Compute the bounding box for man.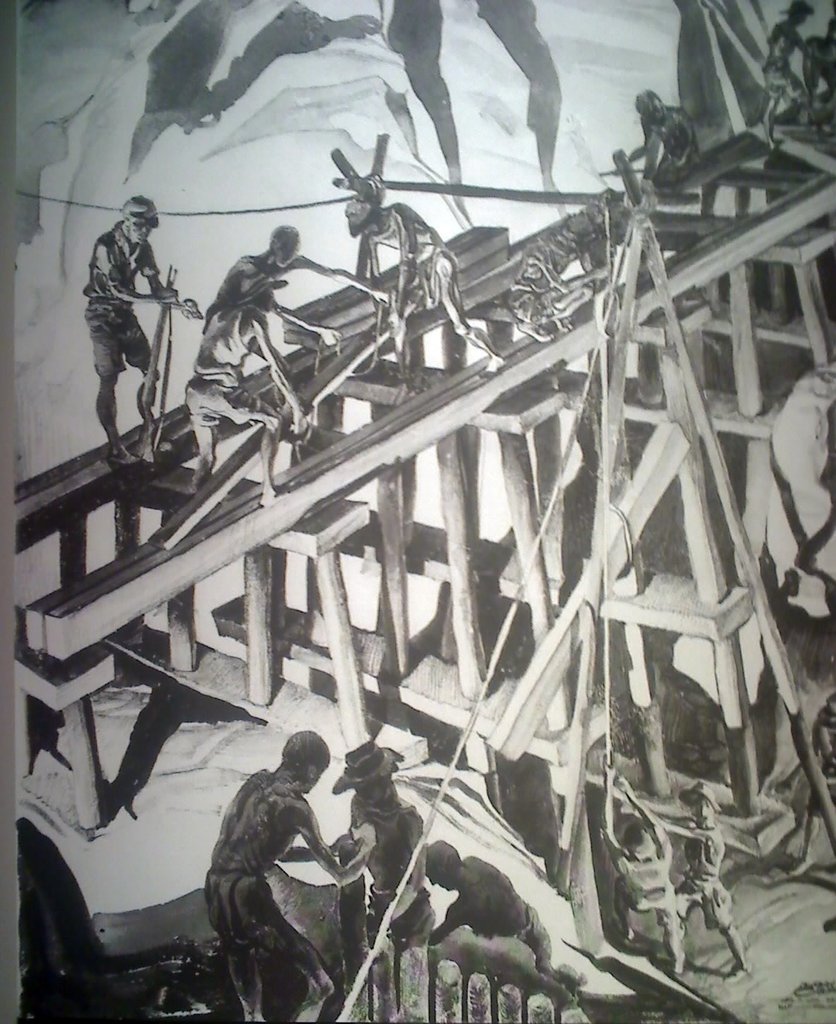
[648, 785, 746, 978].
